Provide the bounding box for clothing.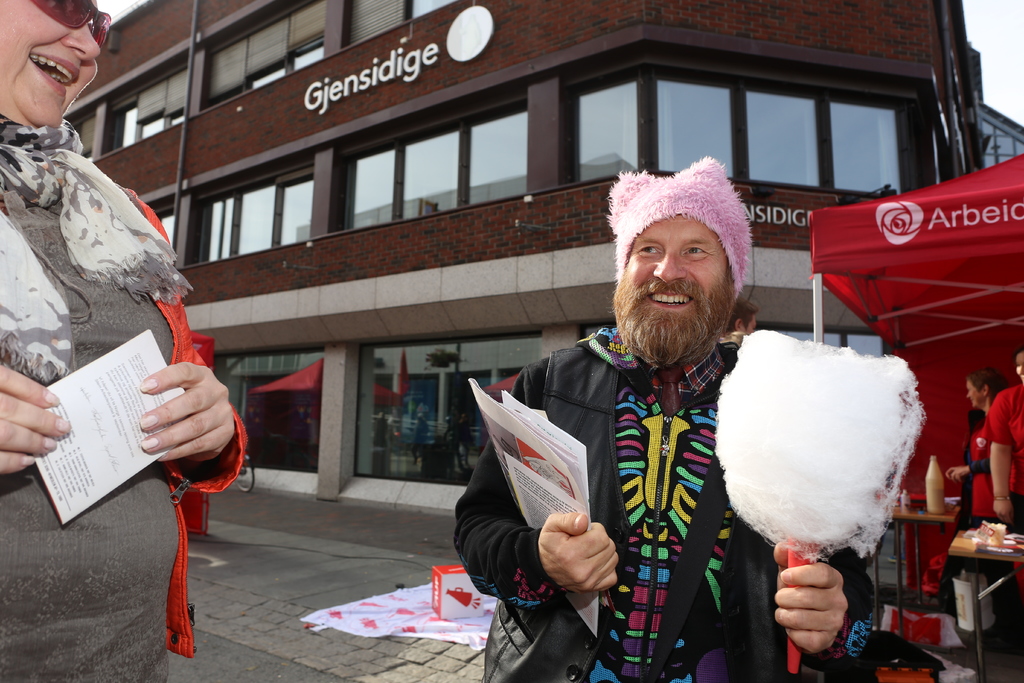
x1=934, y1=411, x2=1018, y2=629.
